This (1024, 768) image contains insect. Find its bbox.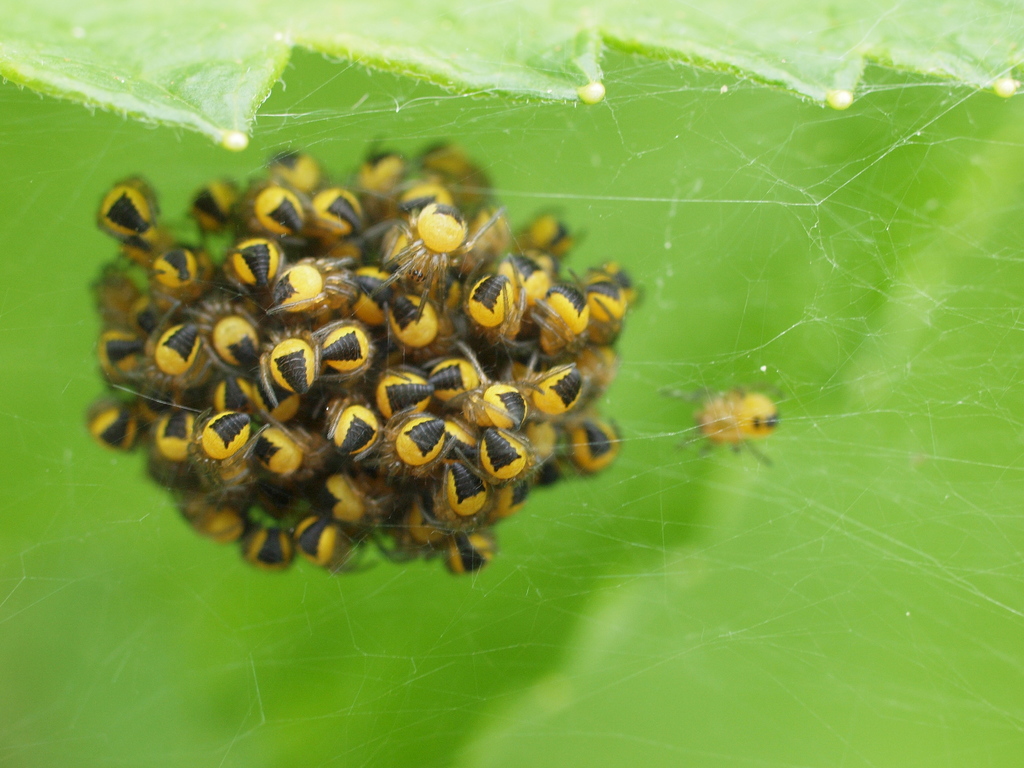
pyautogui.locateOnScreen(376, 410, 466, 490).
